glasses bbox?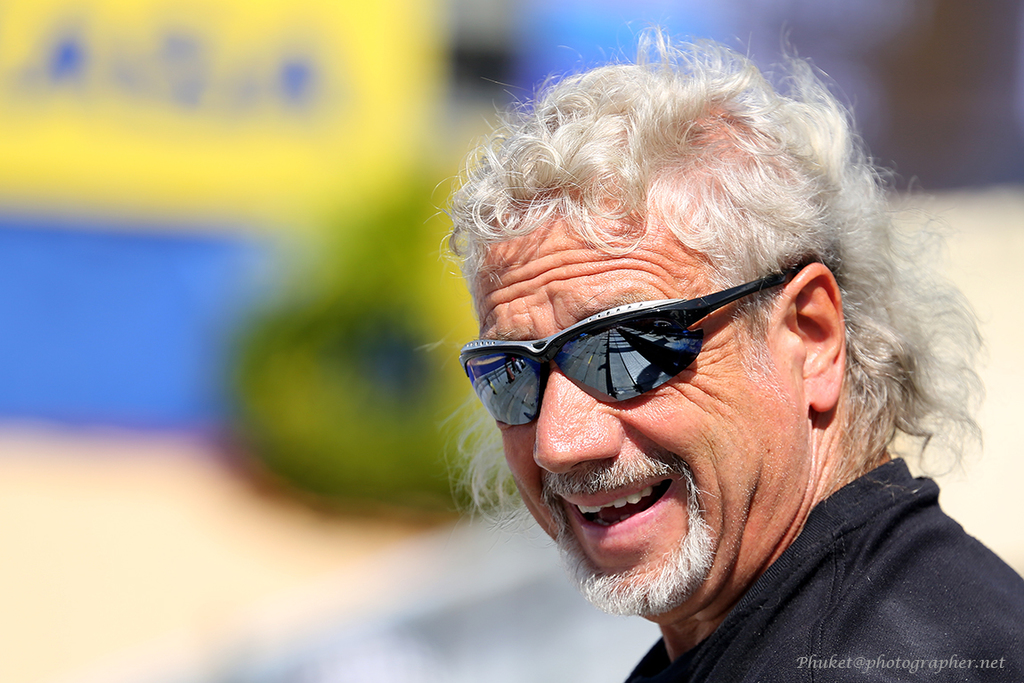
pyautogui.locateOnScreen(472, 286, 809, 430)
